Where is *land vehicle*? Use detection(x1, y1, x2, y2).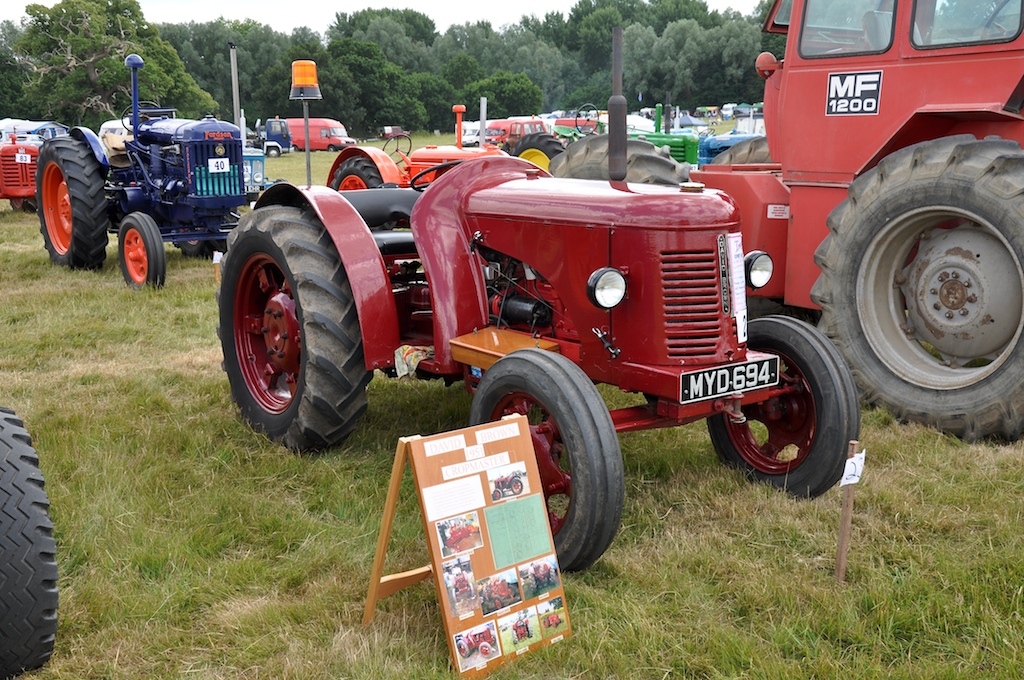
detection(0, 128, 47, 216).
